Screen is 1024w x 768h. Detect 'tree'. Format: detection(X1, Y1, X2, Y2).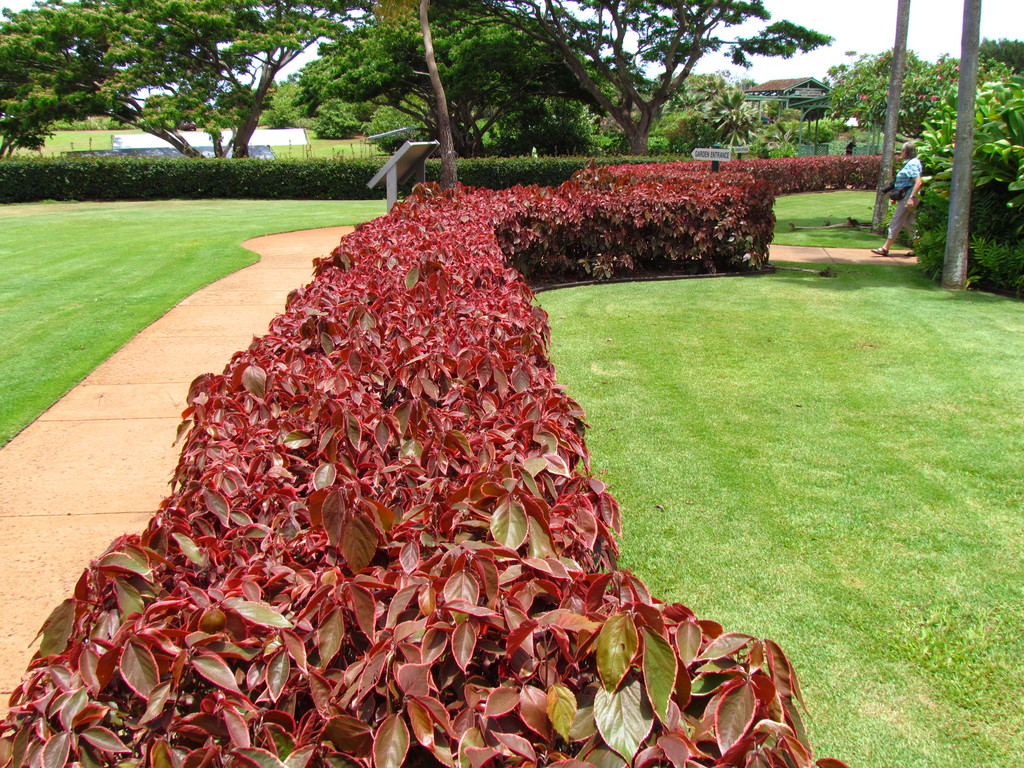
detection(818, 40, 927, 124).
